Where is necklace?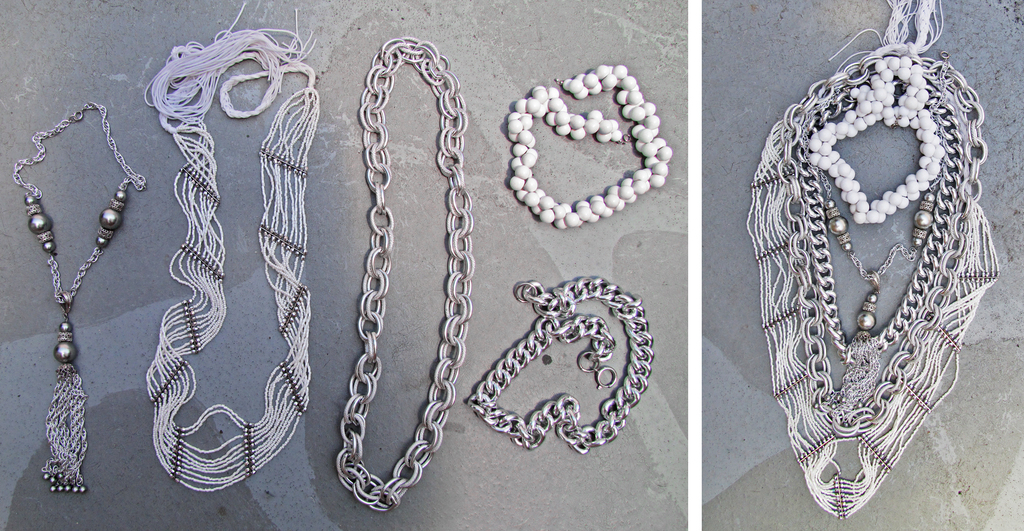
pyautogui.locateOnScreen(464, 281, 654, 456).
